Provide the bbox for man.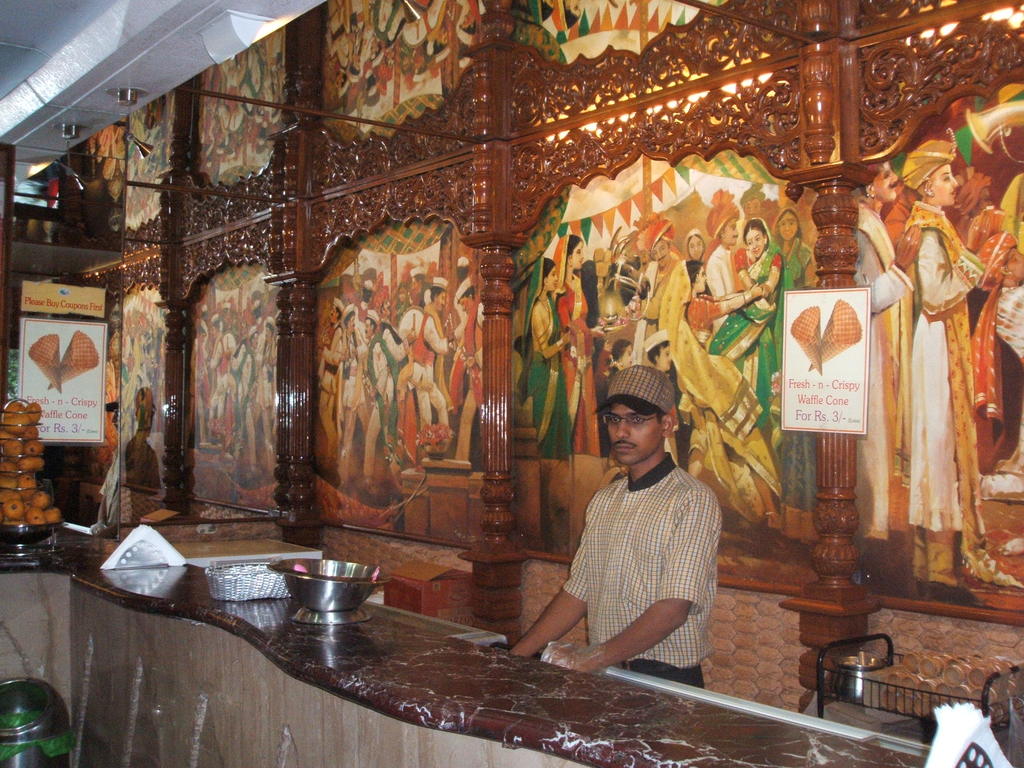
955/170/996/451.
